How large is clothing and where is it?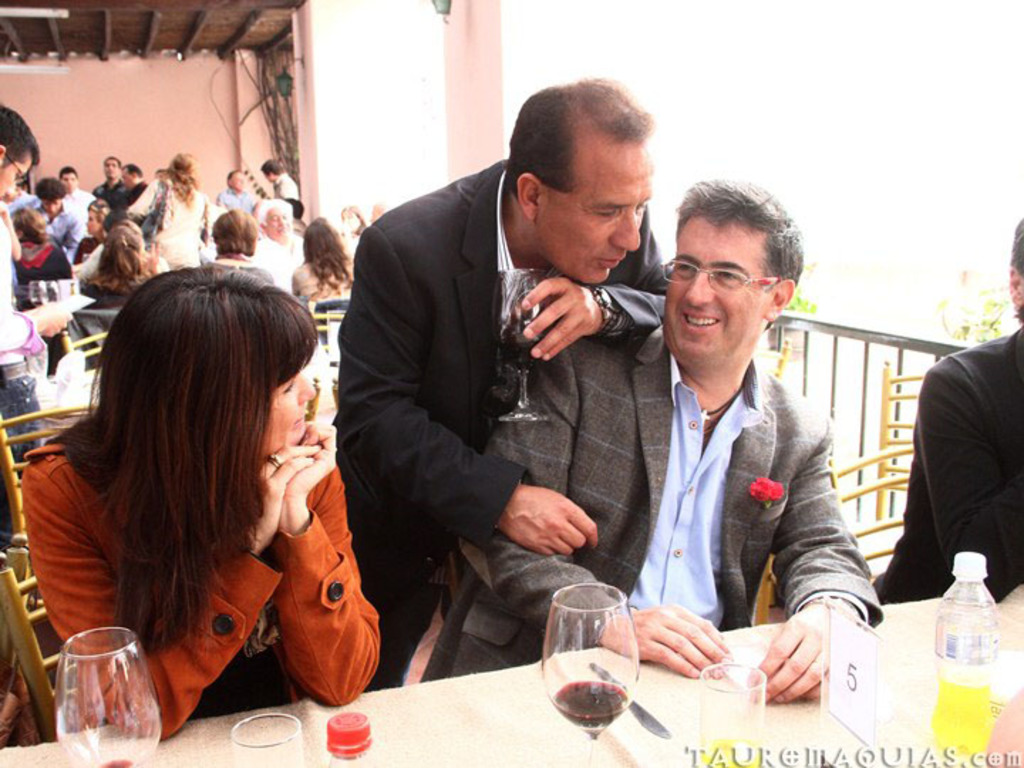
Bounding box: (872,331,1023,612).
